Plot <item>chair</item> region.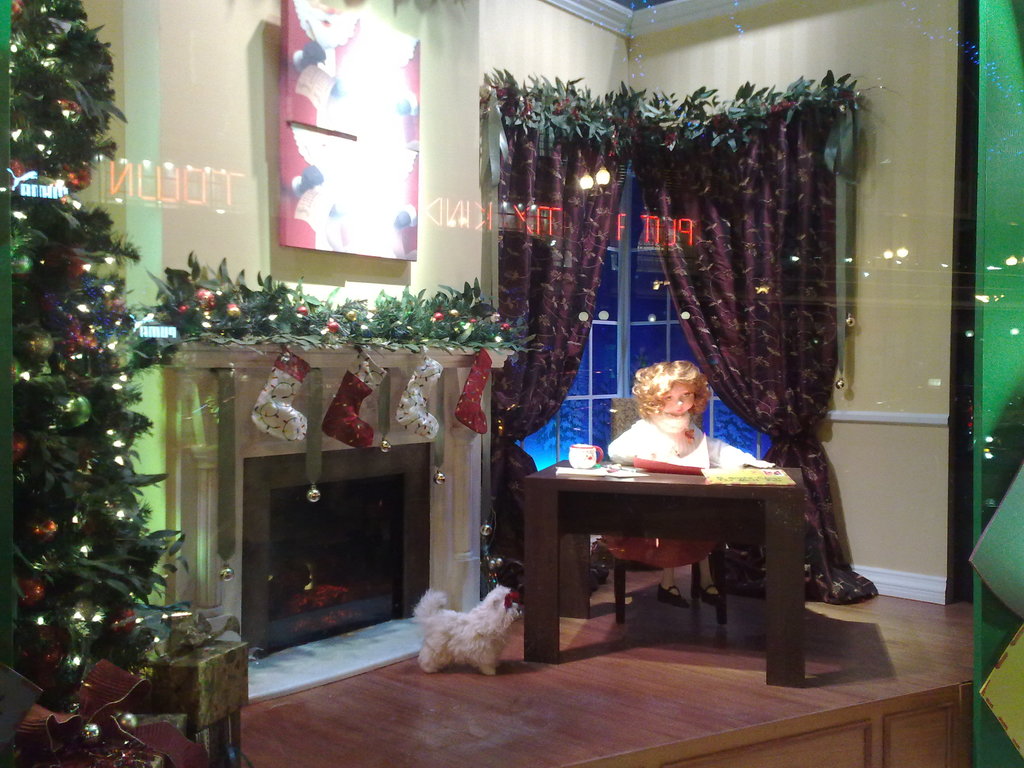
Plotted at <region>605, 539, 725, 626</region>.
